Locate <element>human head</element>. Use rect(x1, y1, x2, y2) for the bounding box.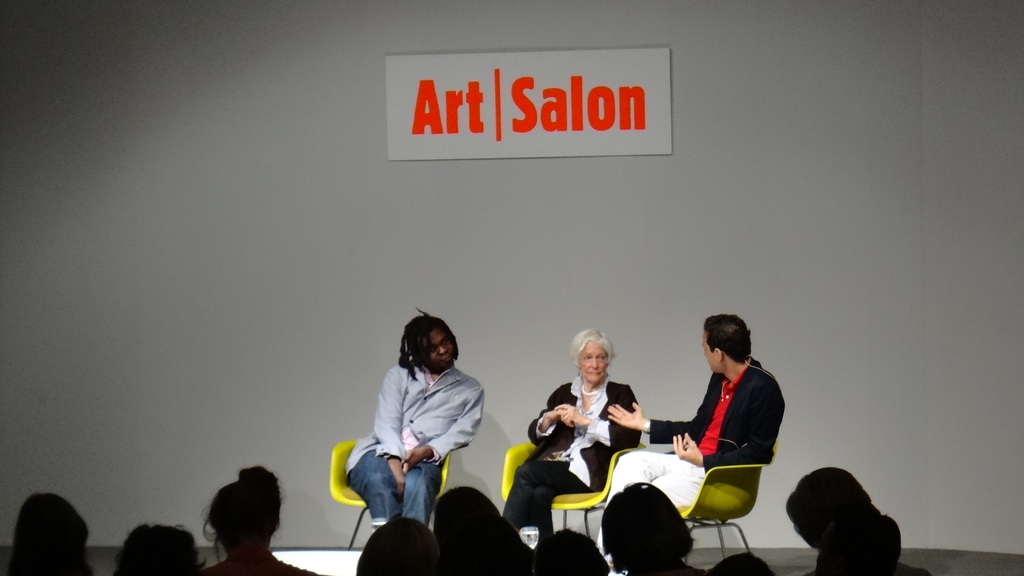
rect(781, 463, 885, 550).
